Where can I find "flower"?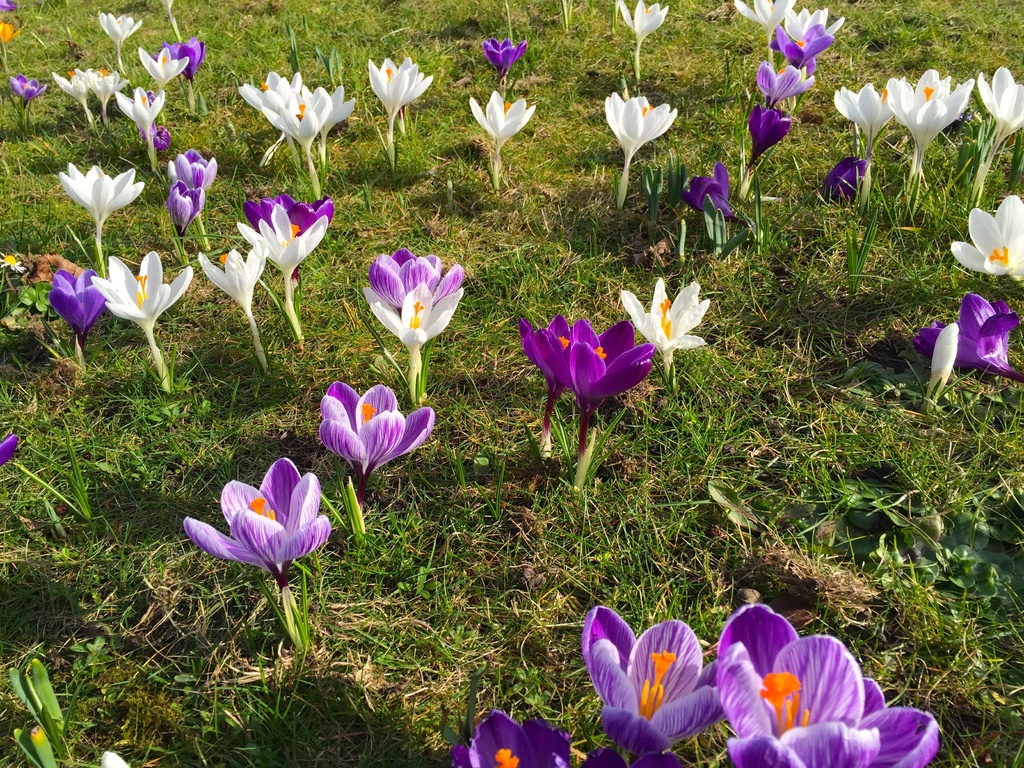
You can find it at box(0, 22, 17, 74).
